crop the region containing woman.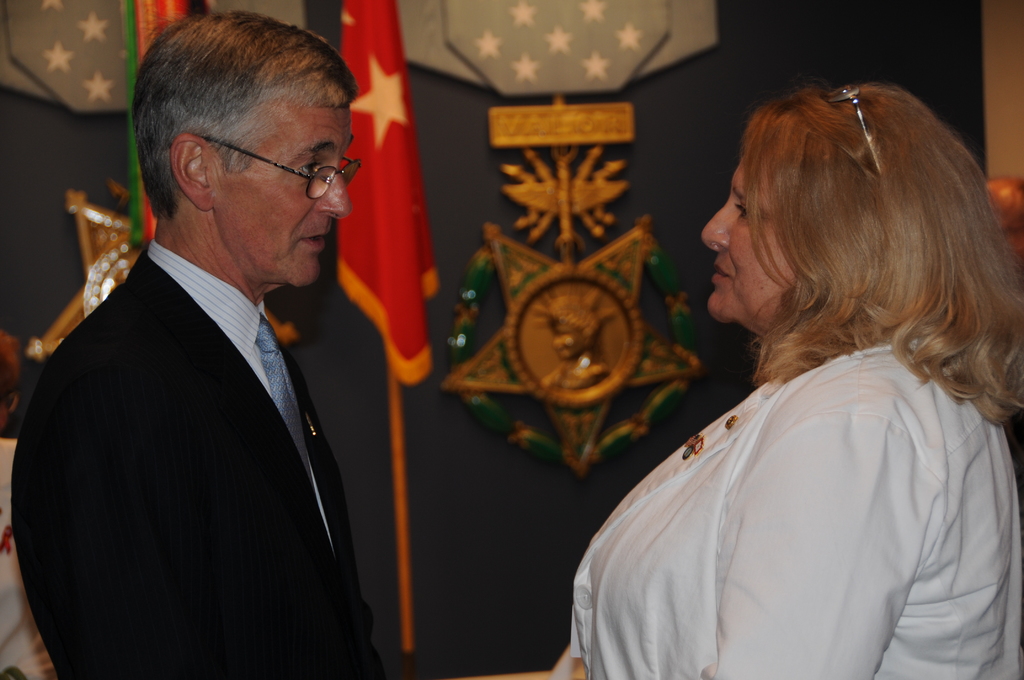
Crop region: [x1=579, y1=72, x2=1005, y2=668].
